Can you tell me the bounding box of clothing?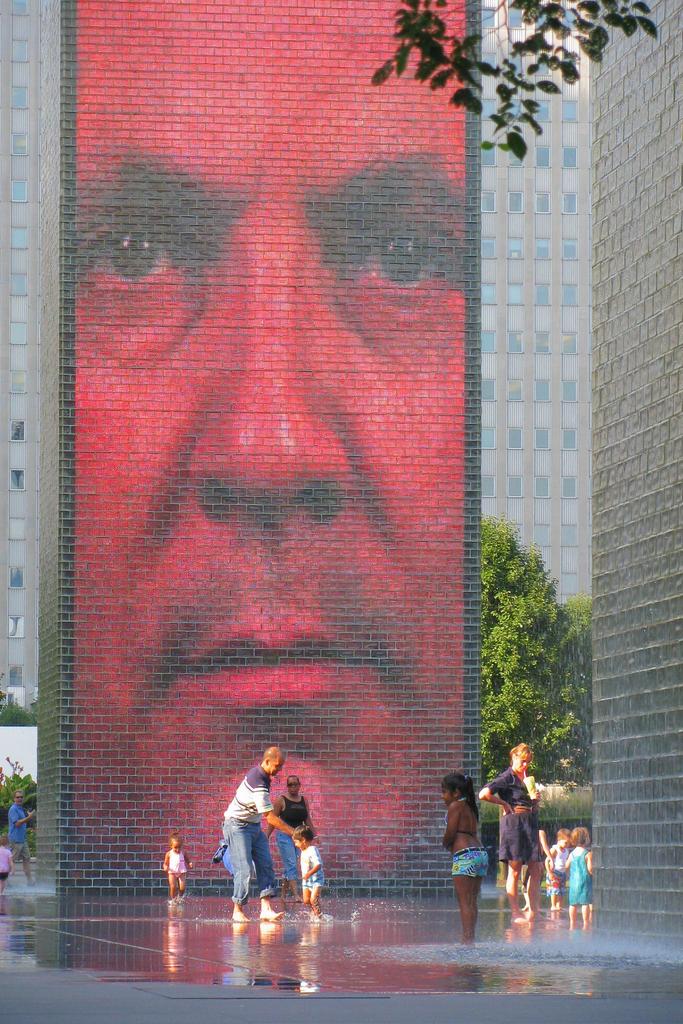
{"x1": 571, "y1": 849, "x2": 591, "y2": 905}.
